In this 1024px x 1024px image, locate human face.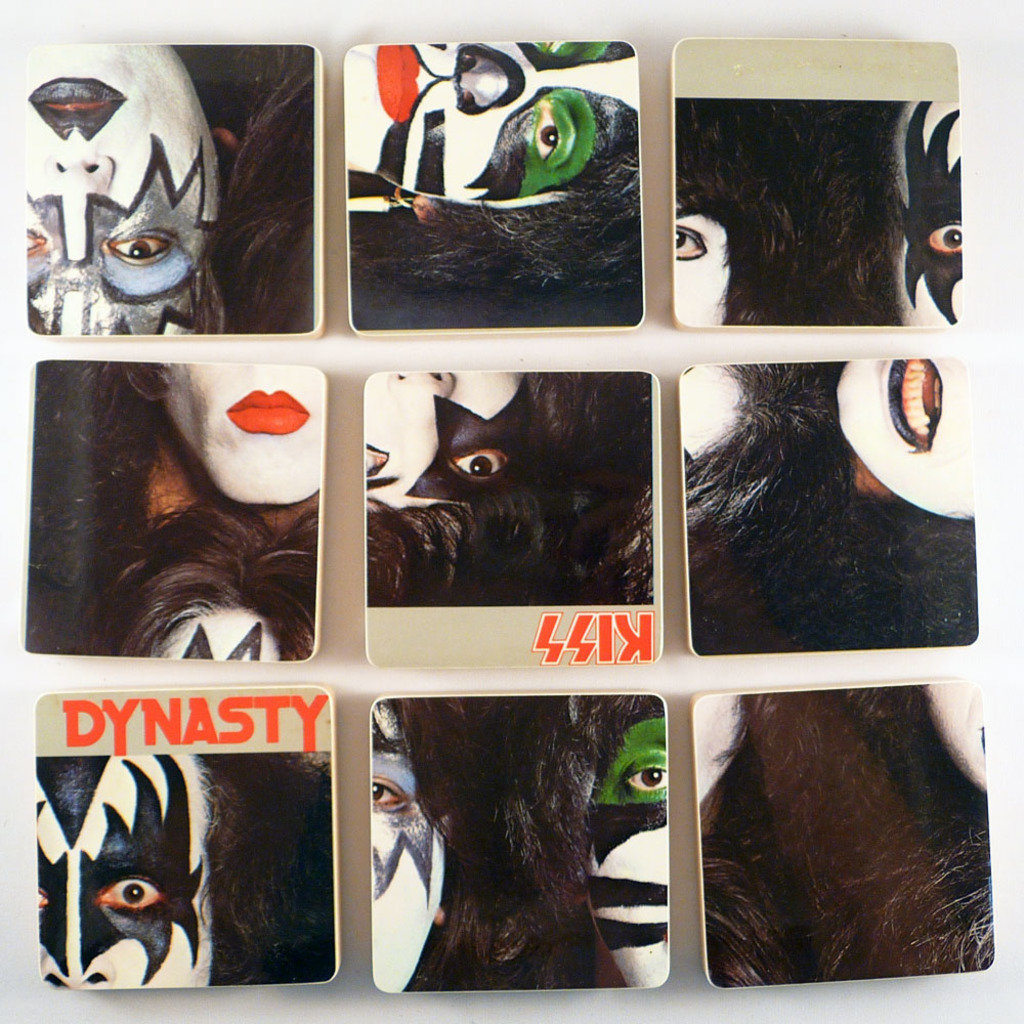
Bounding box: pyautogui.locateOnScreen(583, 715, 668, 986).
